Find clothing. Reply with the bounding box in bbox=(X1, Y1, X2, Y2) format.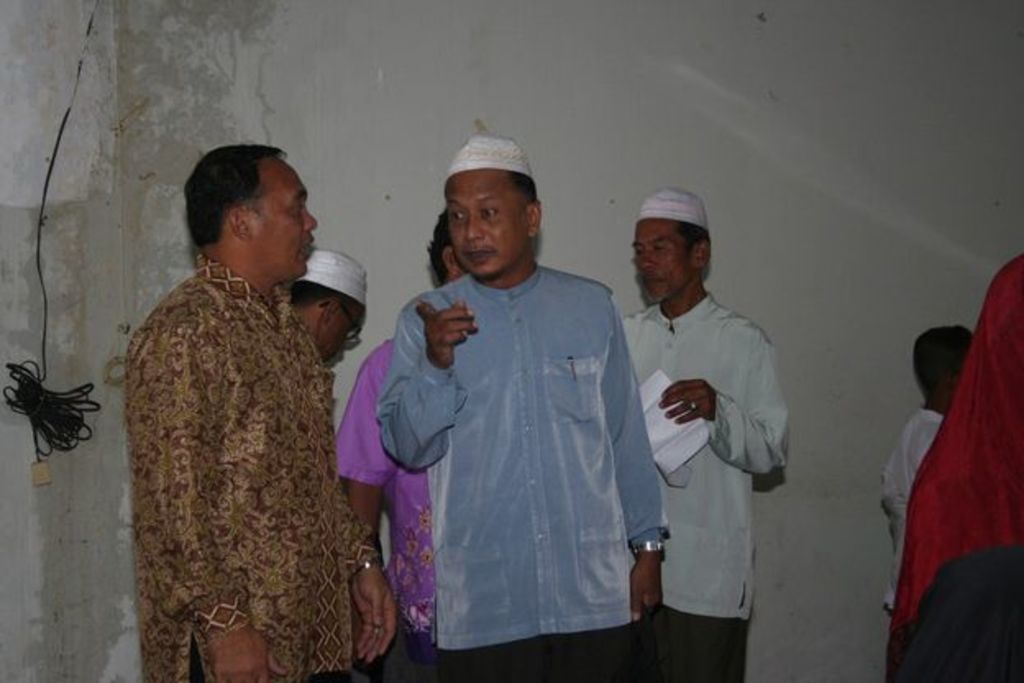
bbox=(614, 291, 793, 681).
